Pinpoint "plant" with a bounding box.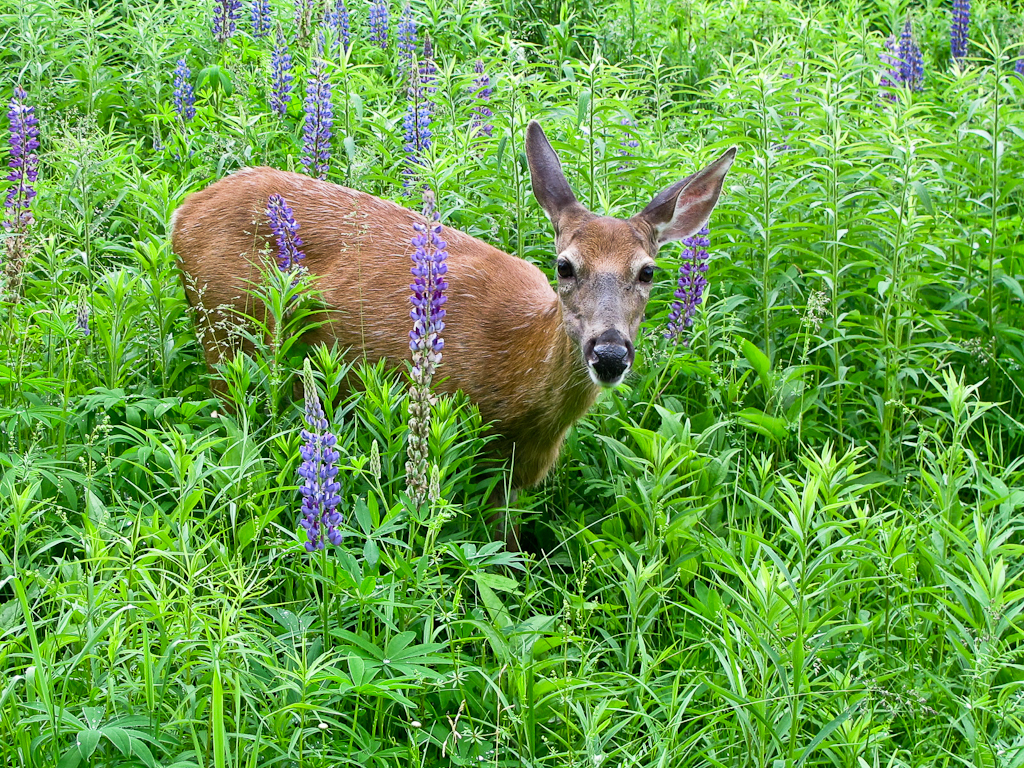
(x1=227, y1=243, x2=352, y2=398).
